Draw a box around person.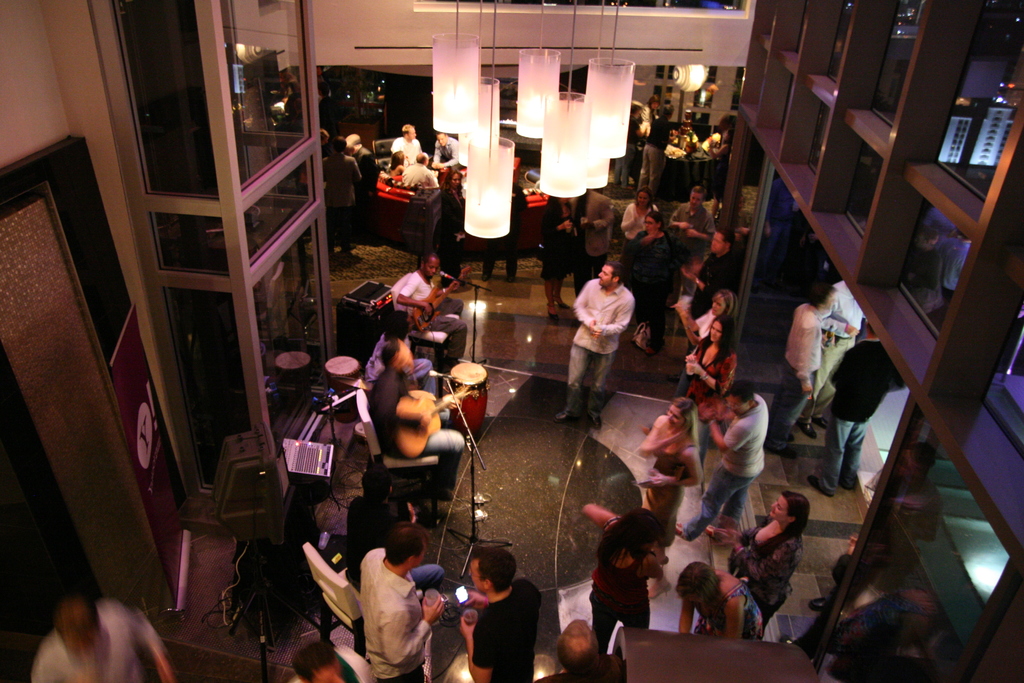
Rect(806, 318, 904, 497).
